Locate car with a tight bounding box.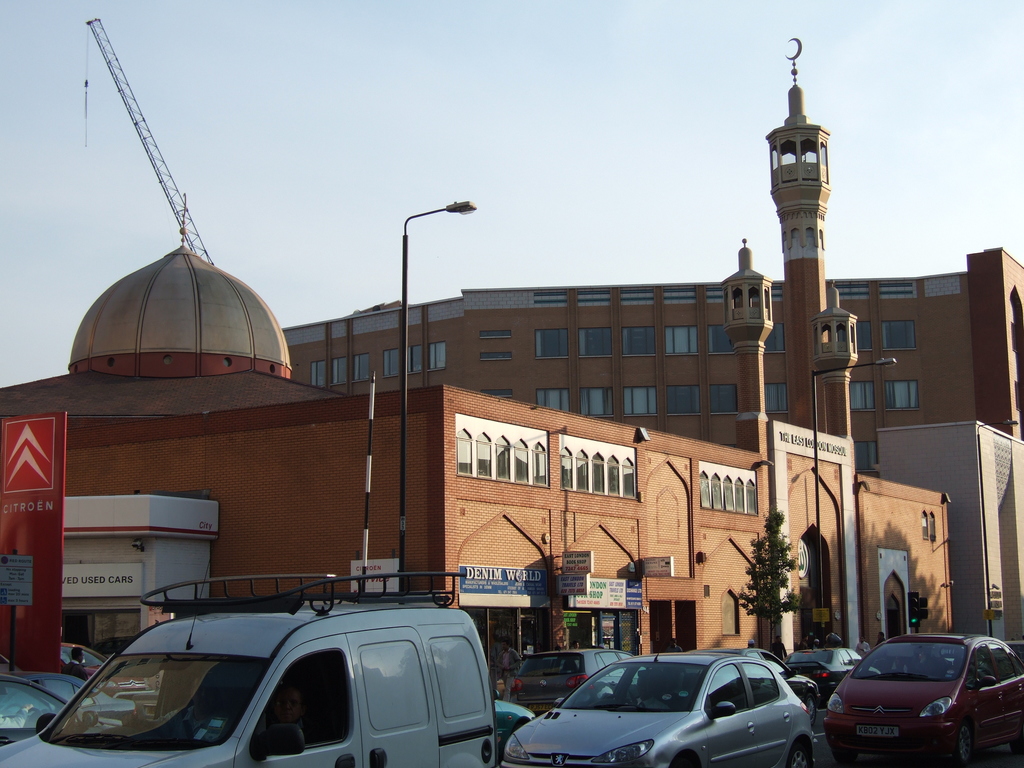
[822, 631, 1023, 762].
